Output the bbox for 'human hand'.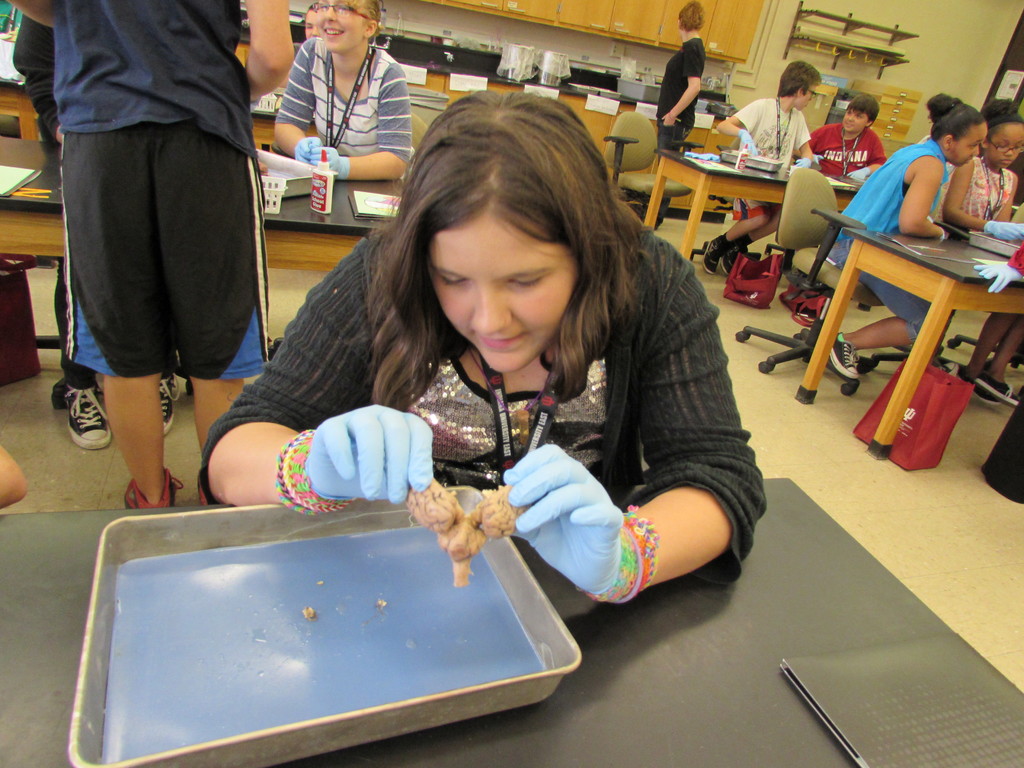
308, 145, 342, 173.
